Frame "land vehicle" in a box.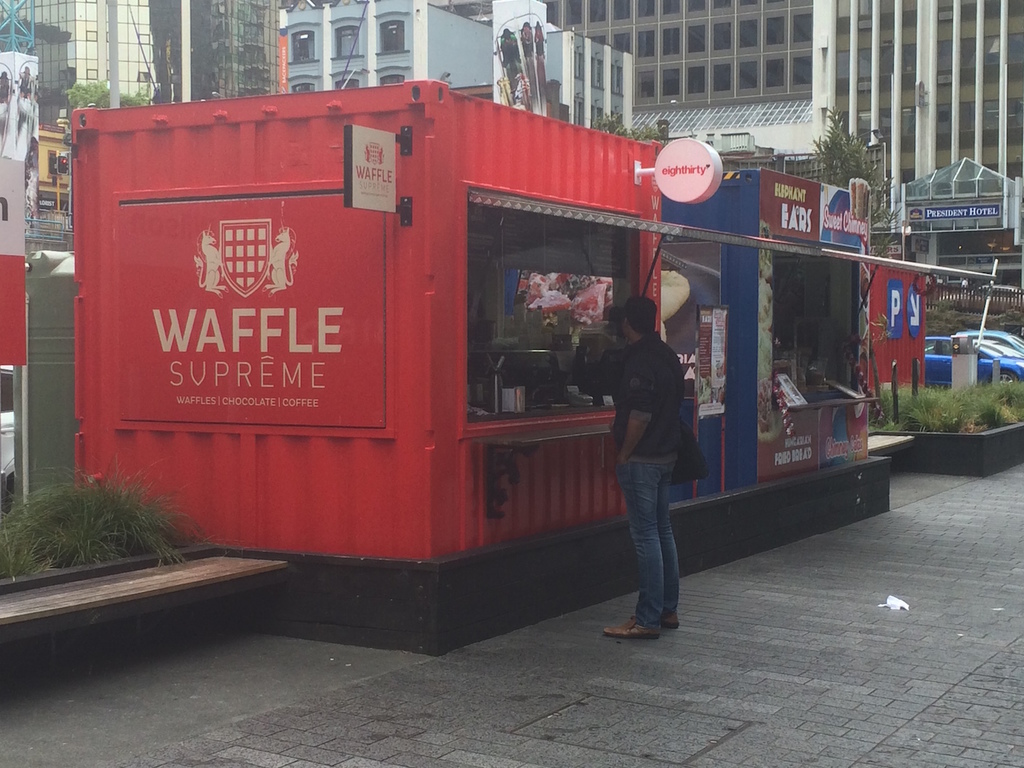
bbox(960, 324, 1023, 354).
